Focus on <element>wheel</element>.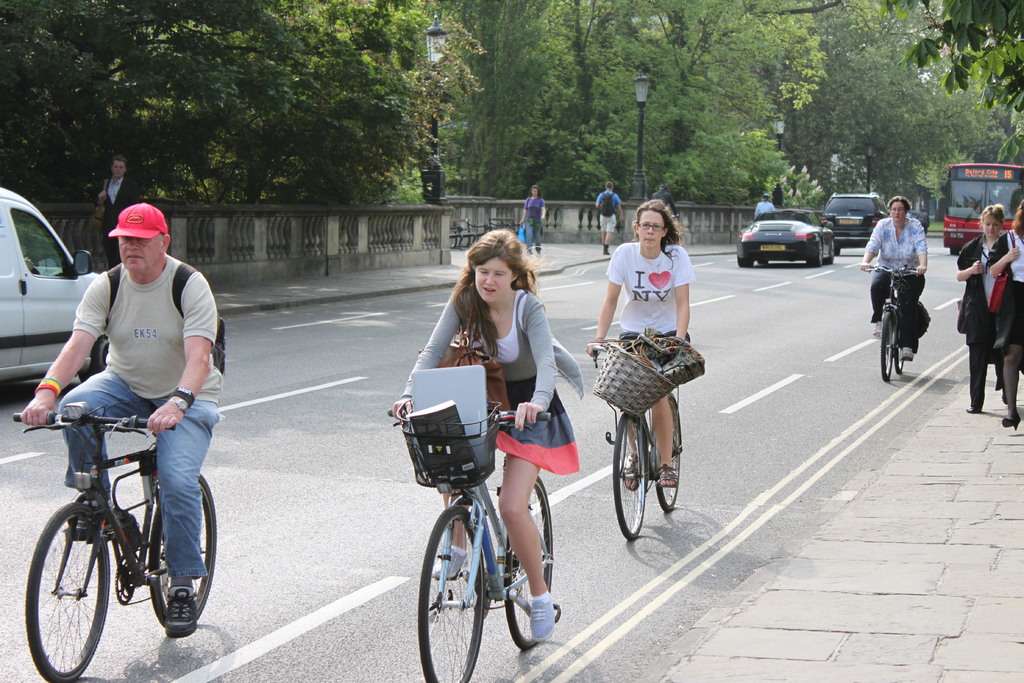
Focused at 28:500:111:678.
